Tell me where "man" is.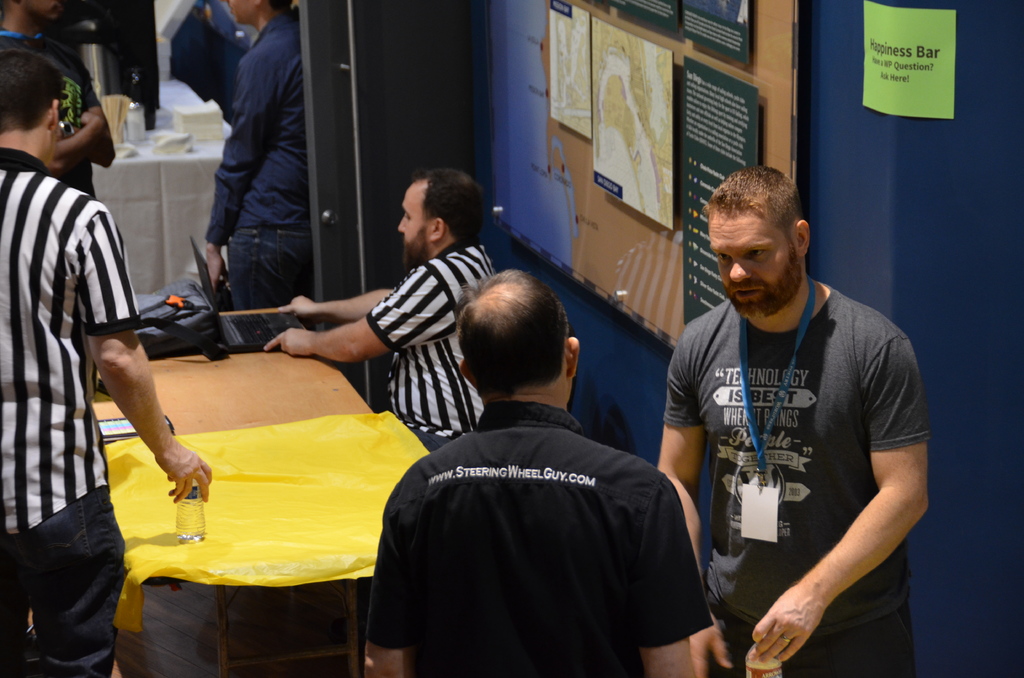
"man" is at [left=0, top=0, right=120, bottom=206].
